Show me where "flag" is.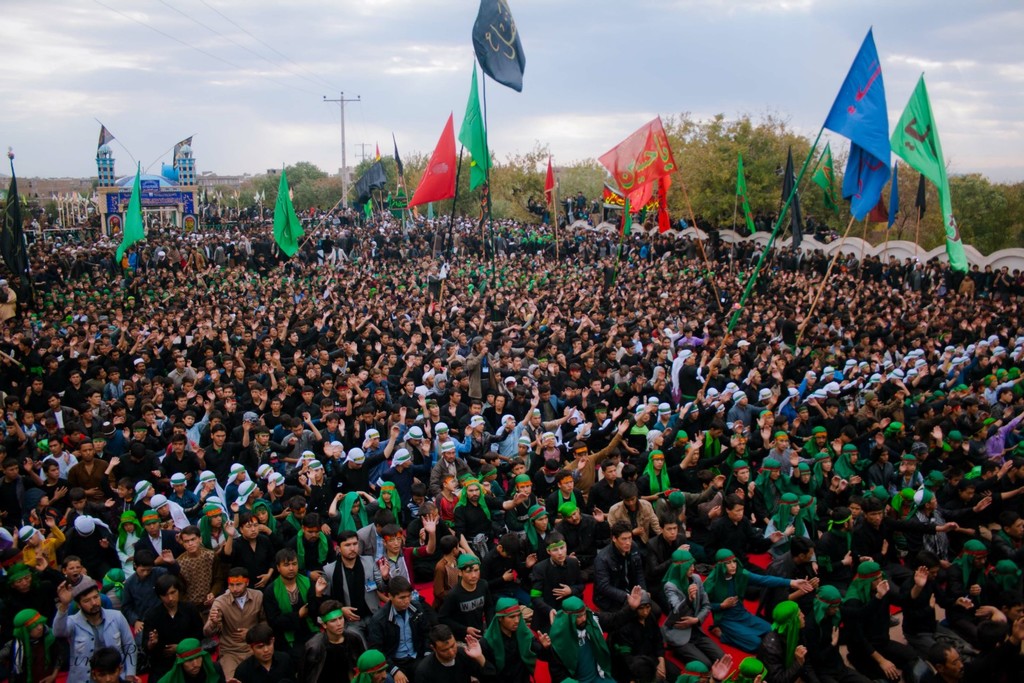
"flag" is at (x1=406, y1=109, x2=461, y2=205).
